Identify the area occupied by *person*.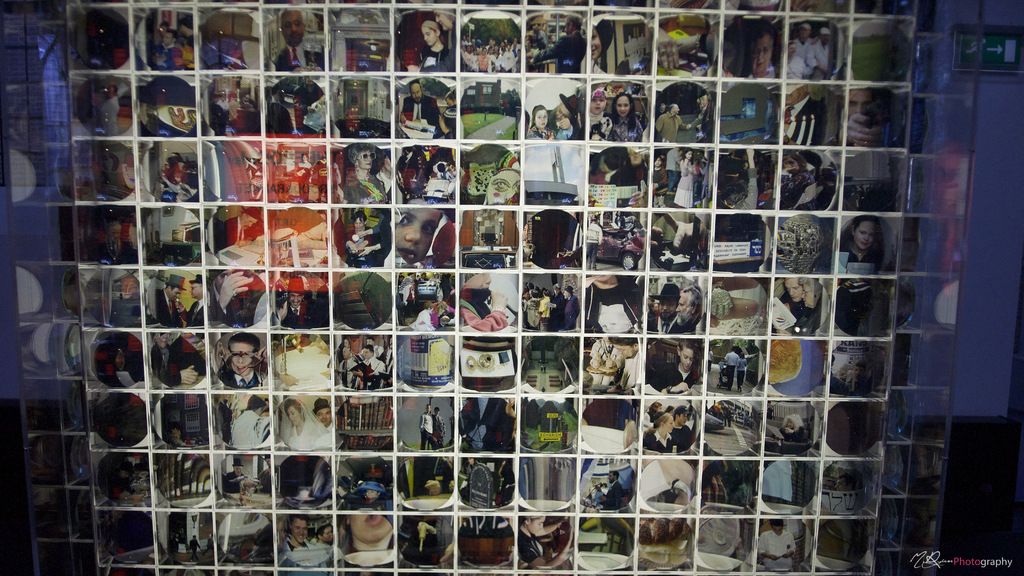
Area: region(675, 147, 698, 206).
